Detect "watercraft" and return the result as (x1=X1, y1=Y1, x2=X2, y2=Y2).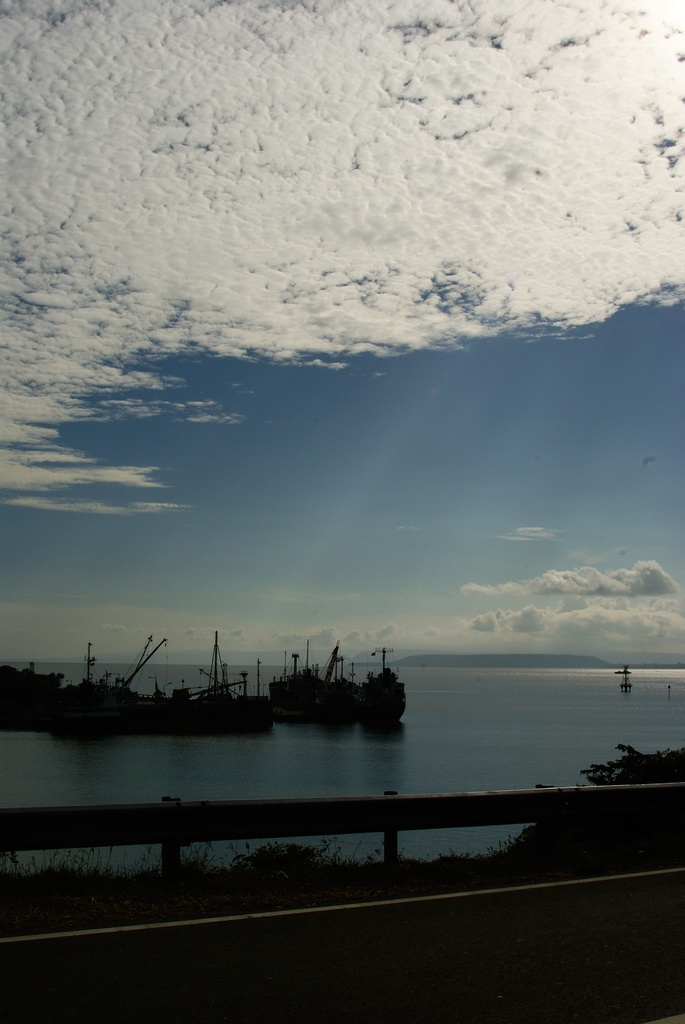
(x1=12, y1=669, x2=61, y2=736).
